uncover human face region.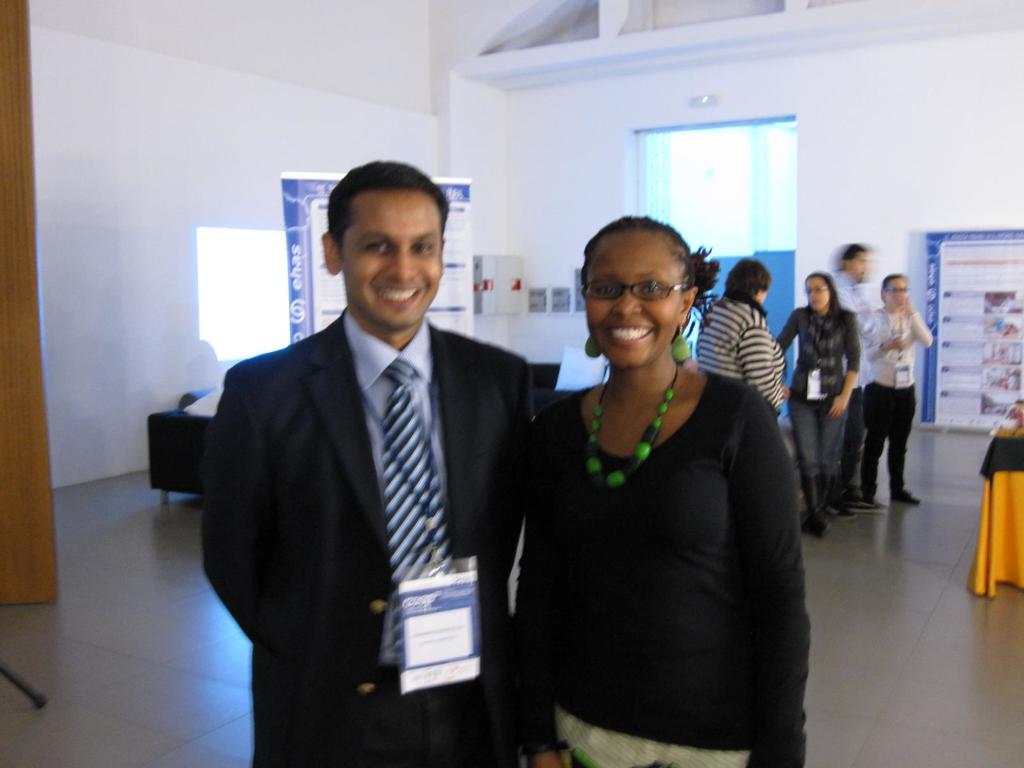
Uncovered: x1=845, y1=246, x2=868, y2=282.
